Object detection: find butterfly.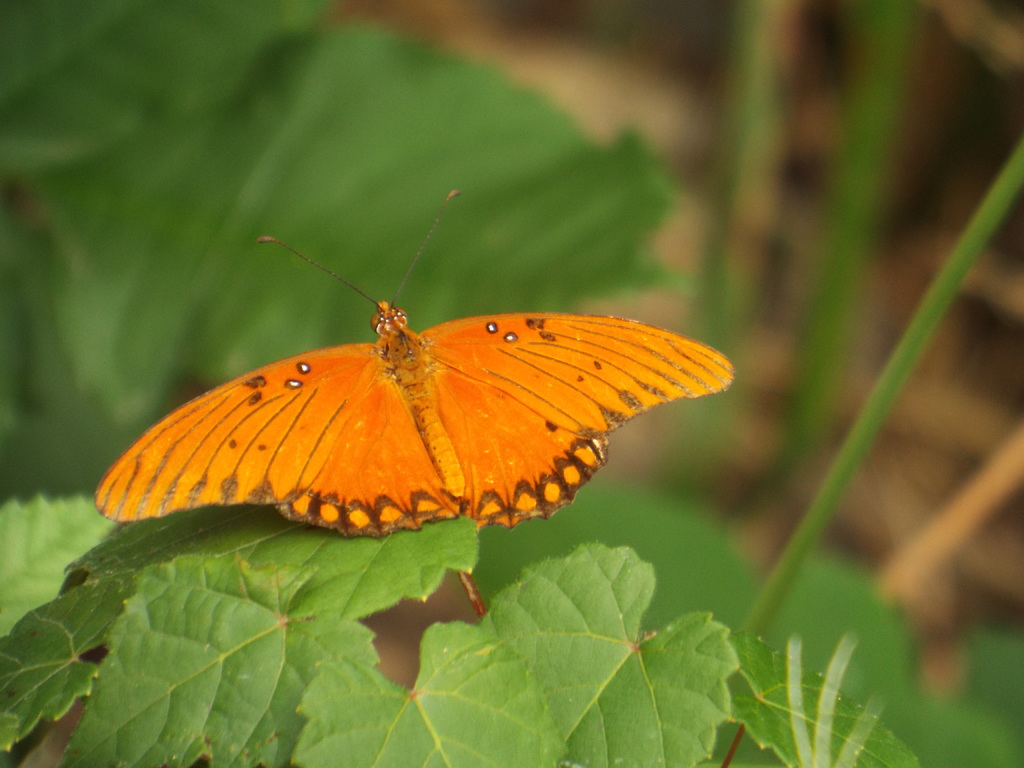
[x1=93, y1=185, x2=734, y2=539].
